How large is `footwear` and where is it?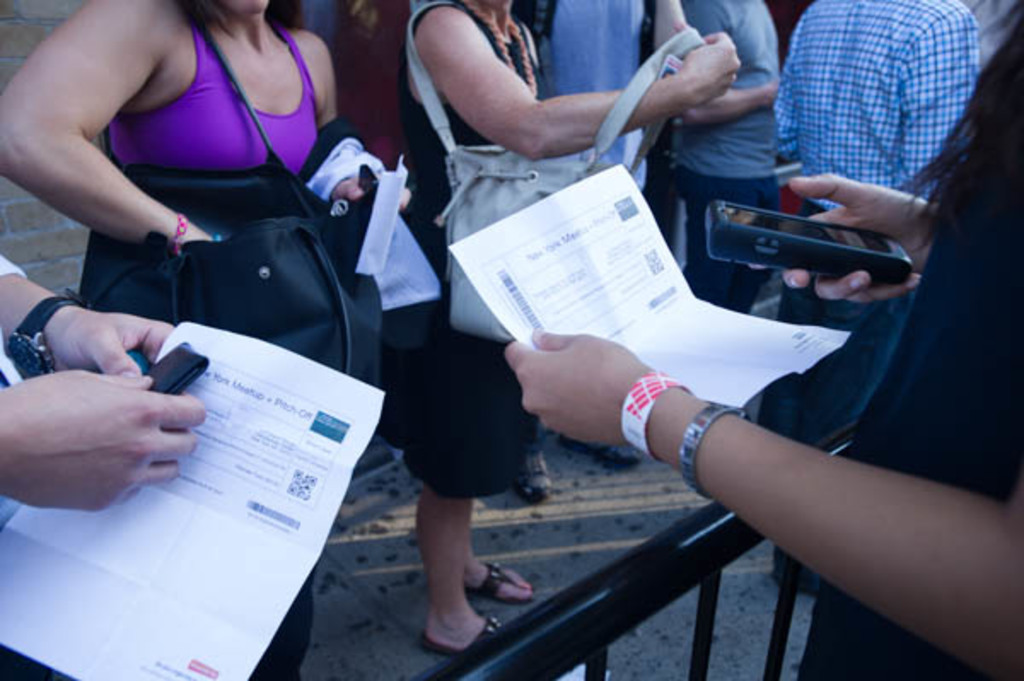
Bounding box: Rect(457, 565, 536, 604).
